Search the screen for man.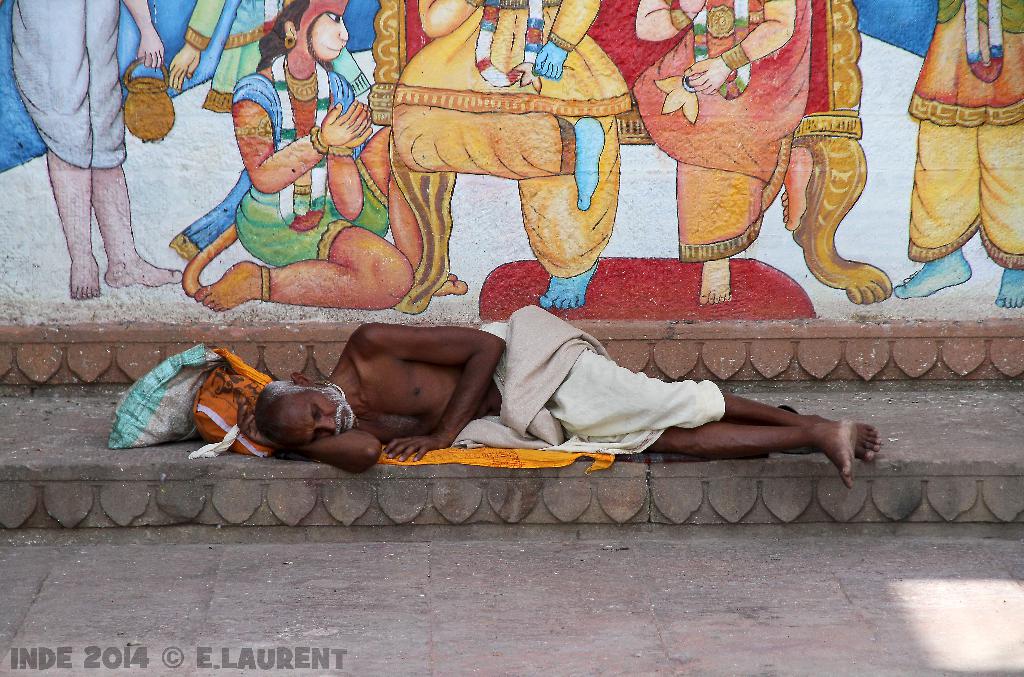
Found at [892, 0, 1023, 305].
